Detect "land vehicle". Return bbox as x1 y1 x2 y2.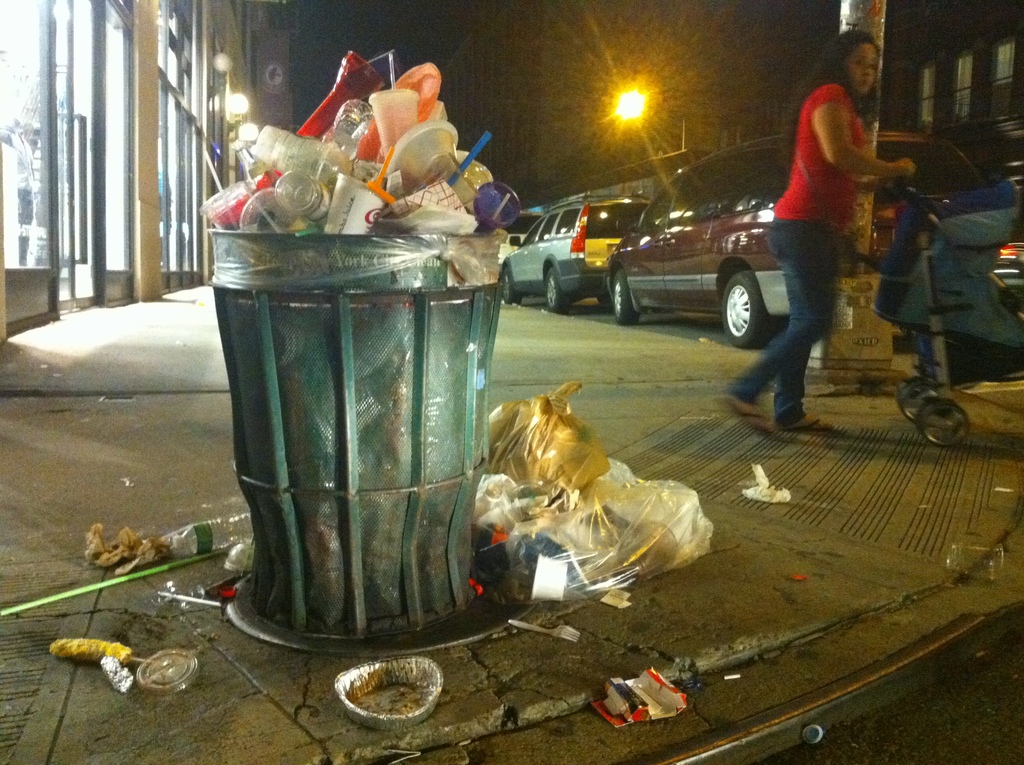
996 239 1023 286.
